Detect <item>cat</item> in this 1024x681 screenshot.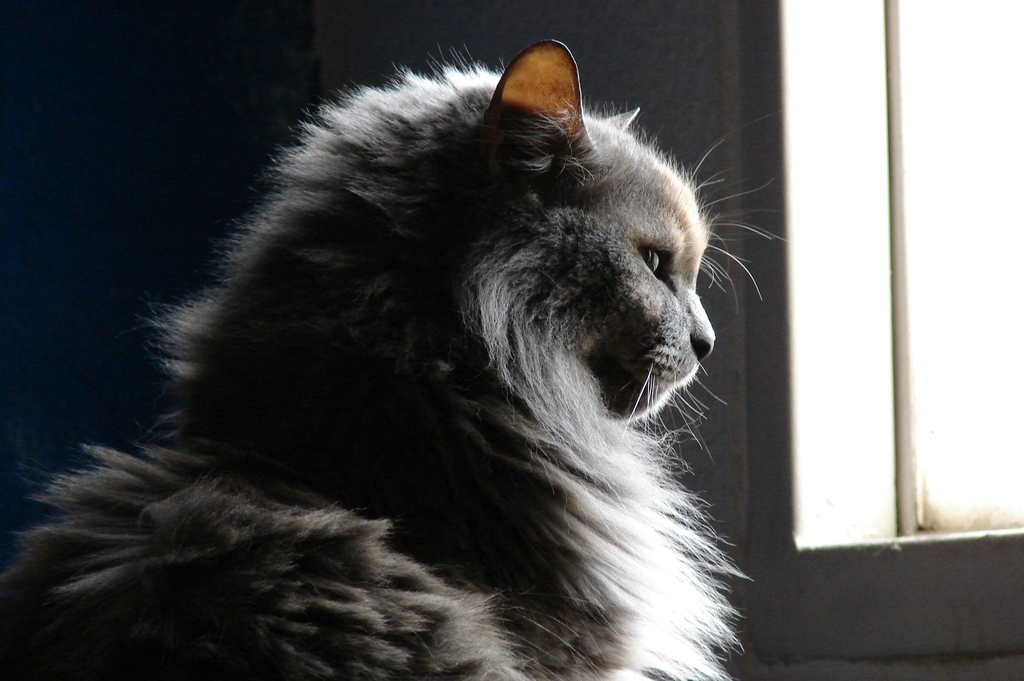
Detection: crop(0, 39, 792, 680).
